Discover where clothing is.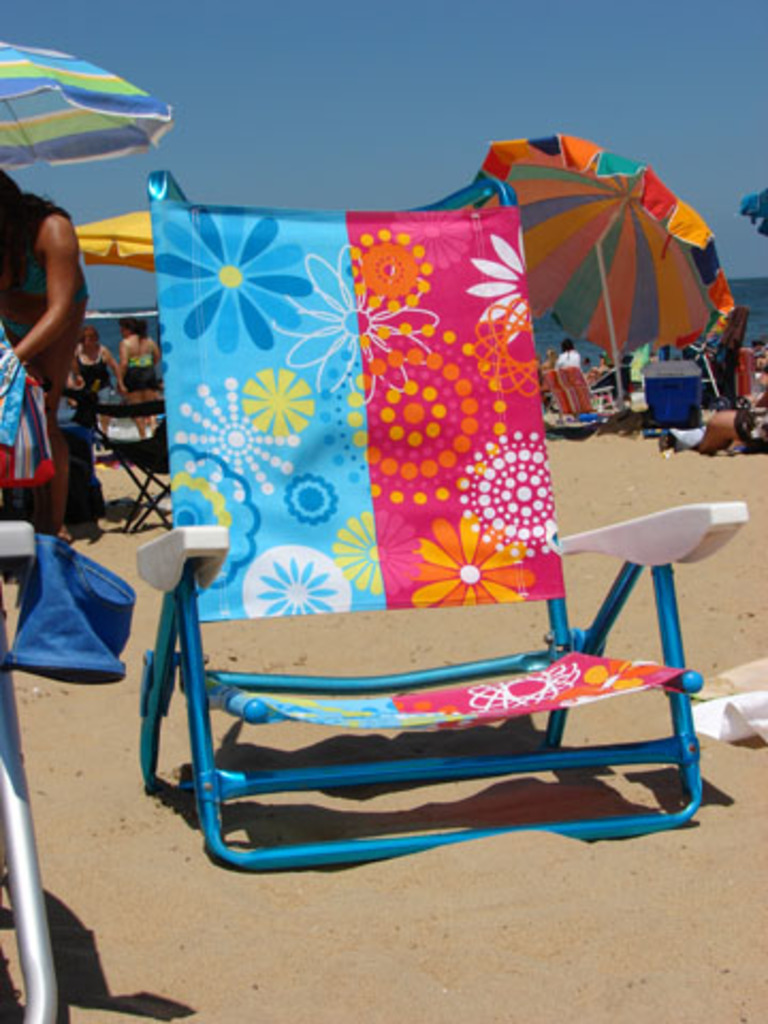
Discovered at x1=0 y1=196 x2=94 y2=341.
